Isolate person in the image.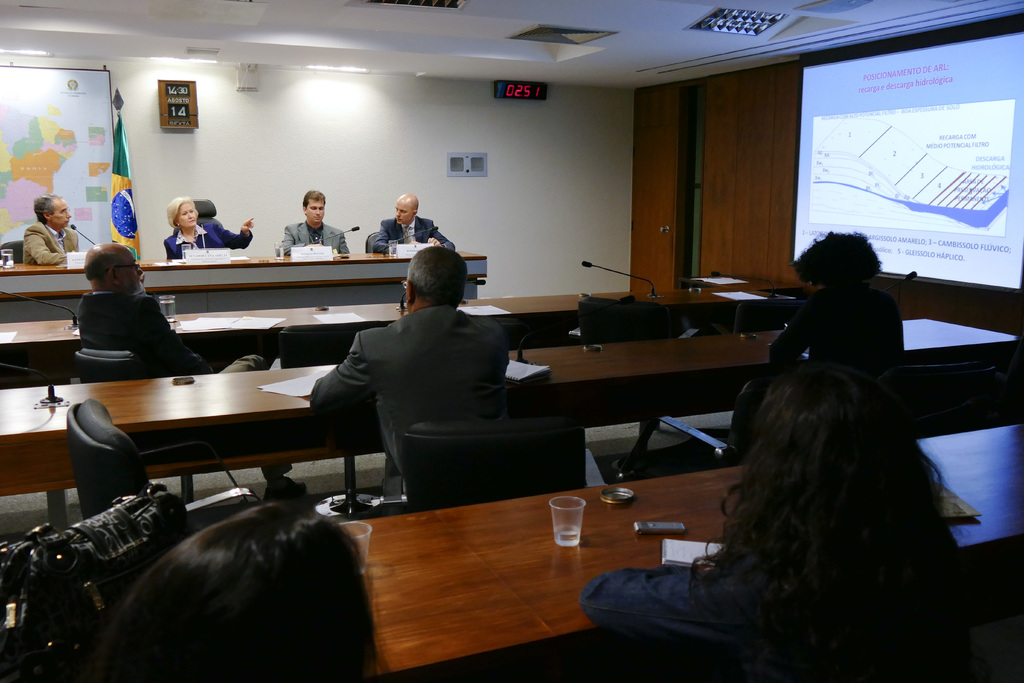
Isolated region: (x1=309, y1=243, x2=510, y2=477).
